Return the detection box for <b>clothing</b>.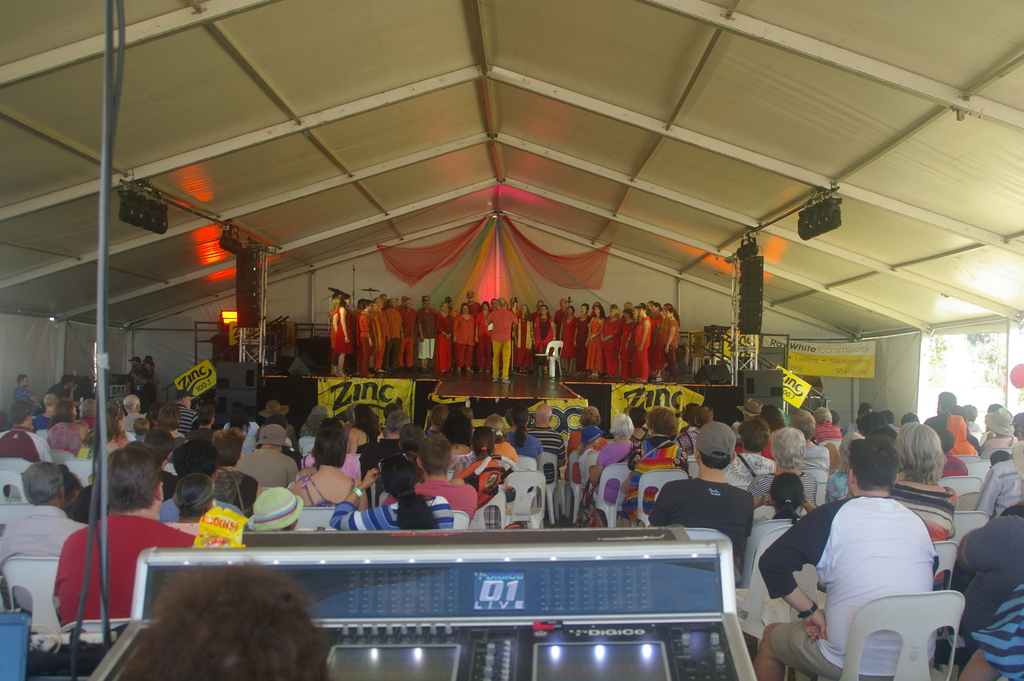
630:313:650:384.
